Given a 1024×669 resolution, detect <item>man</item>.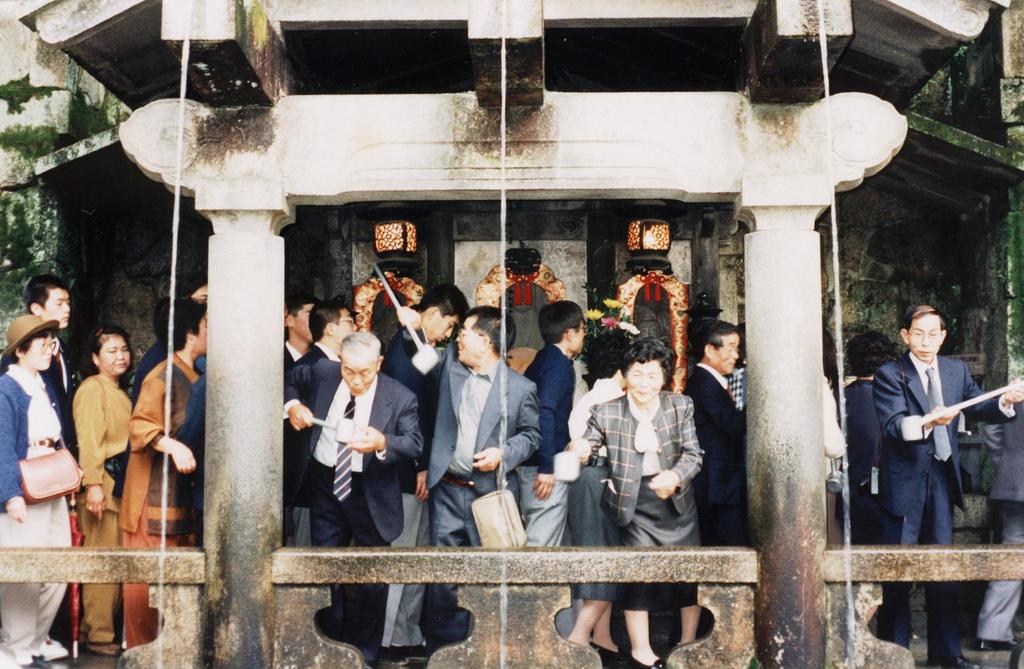
24 276 81 462.
